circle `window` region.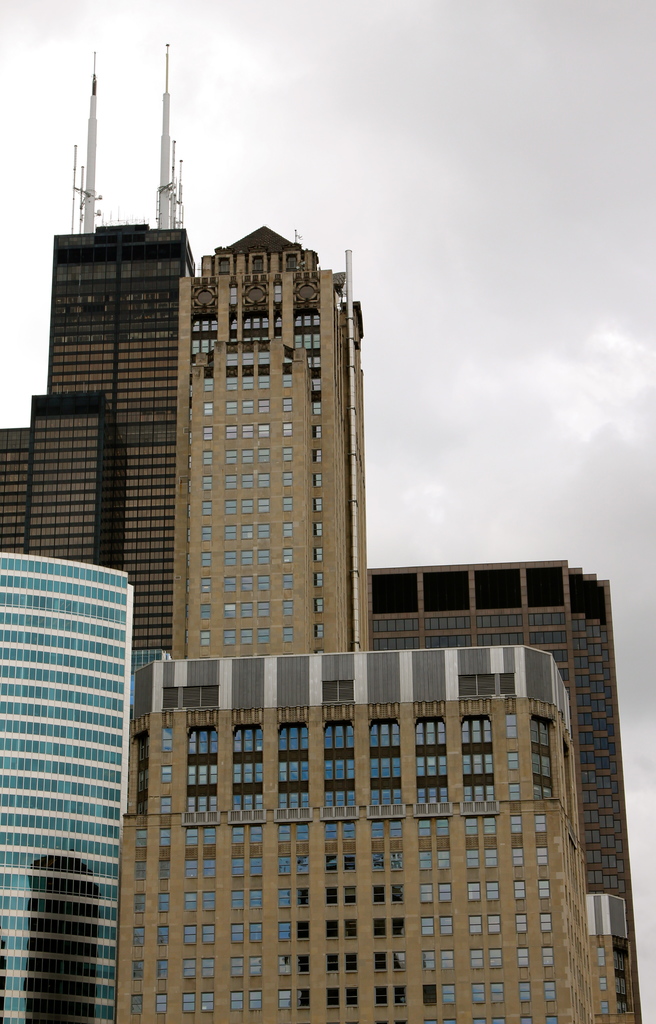
Region: crop(135, 770, 142, 791).
